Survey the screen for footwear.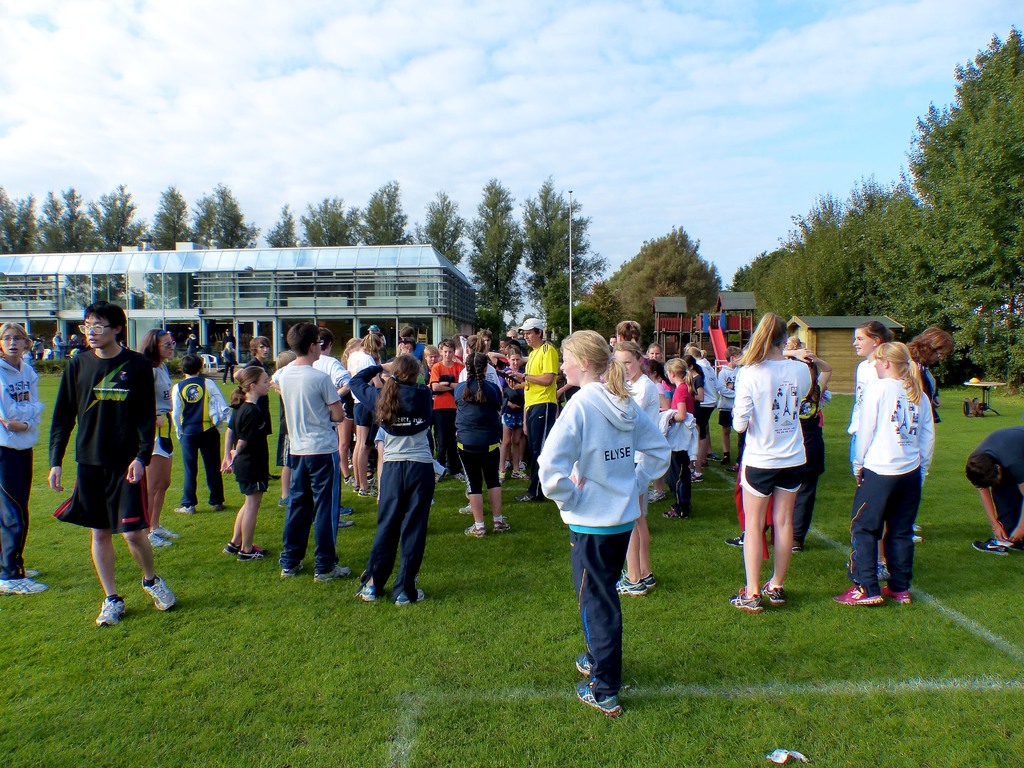
Survey found: (511, 467, 531, 483).
